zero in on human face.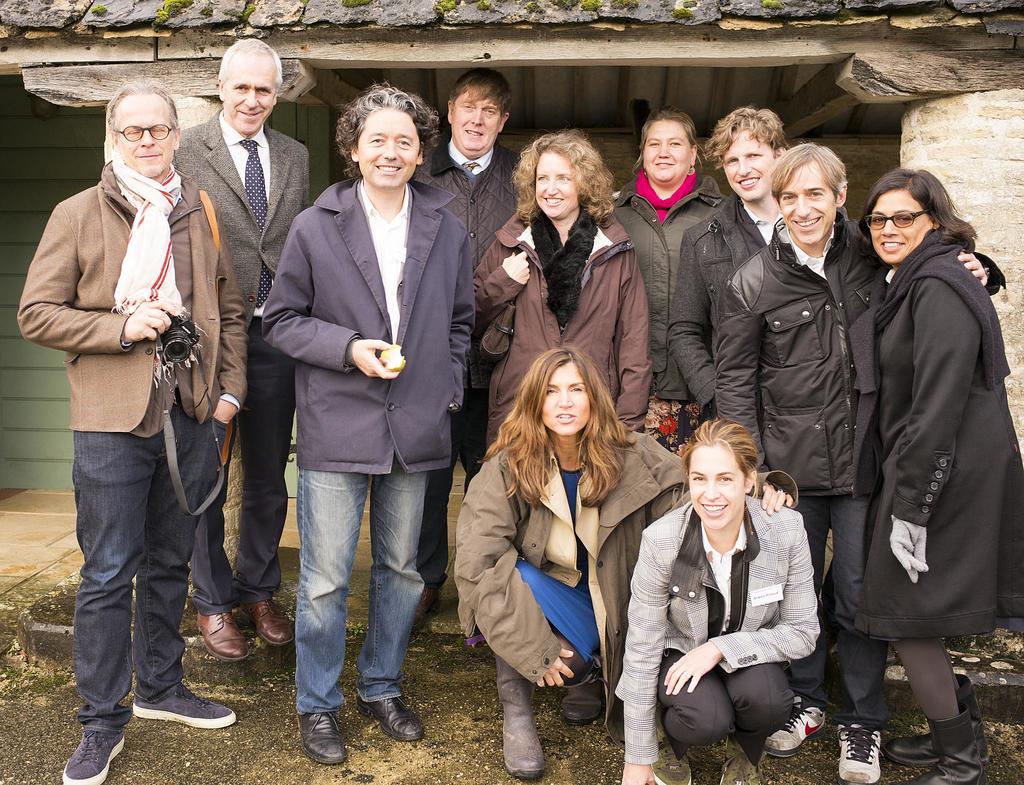
Zeroed in: (x1=780, y1=161, x2=838, y2=242).
